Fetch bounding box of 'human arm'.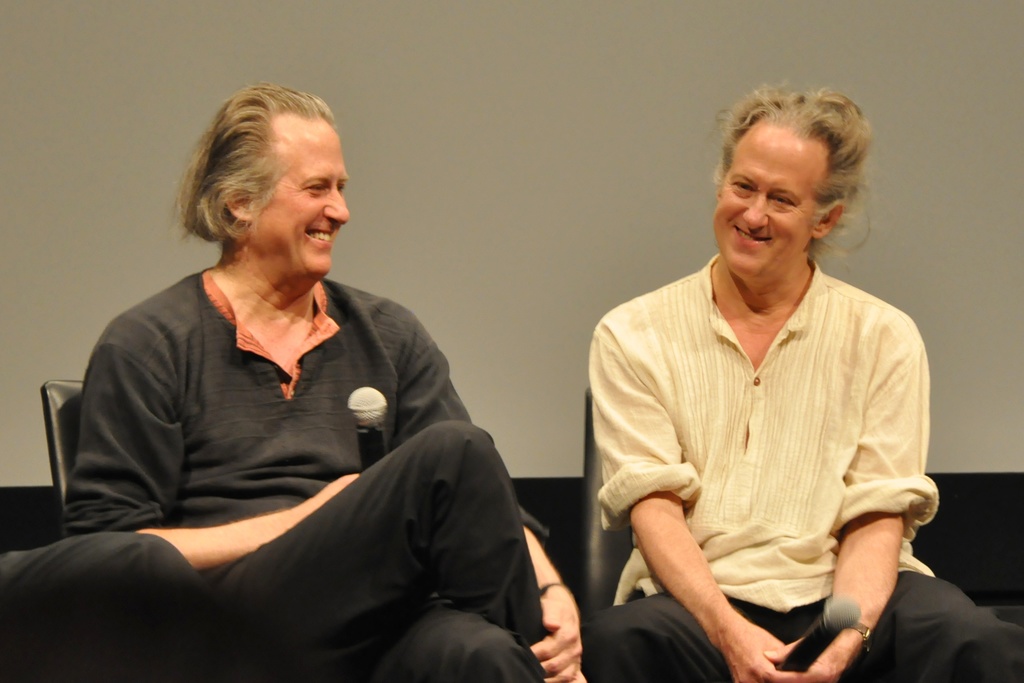
Bbox: region(800, 336, 947, 682).
